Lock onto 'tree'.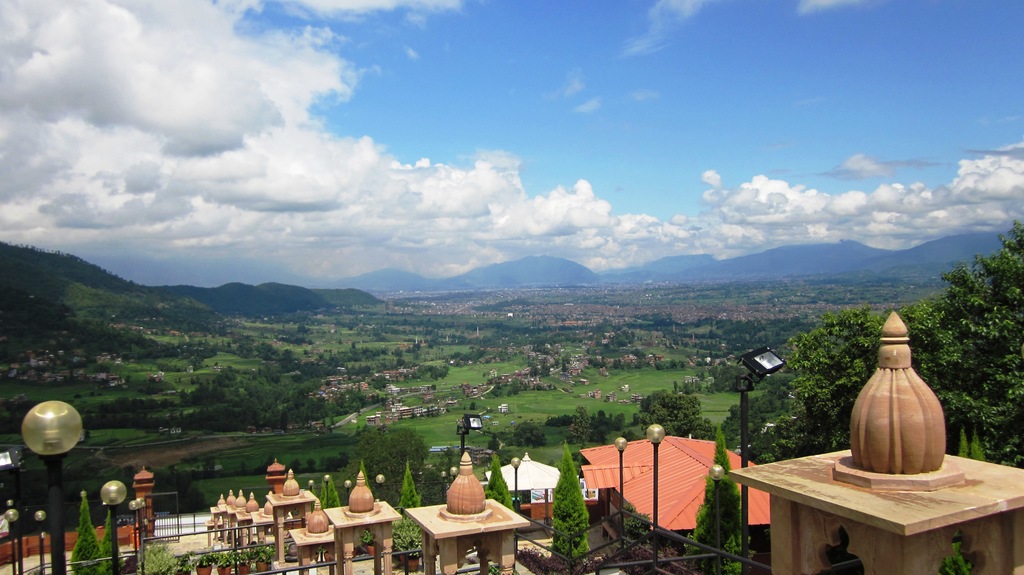
Locked: select_region(499, 421, 548, 450).
